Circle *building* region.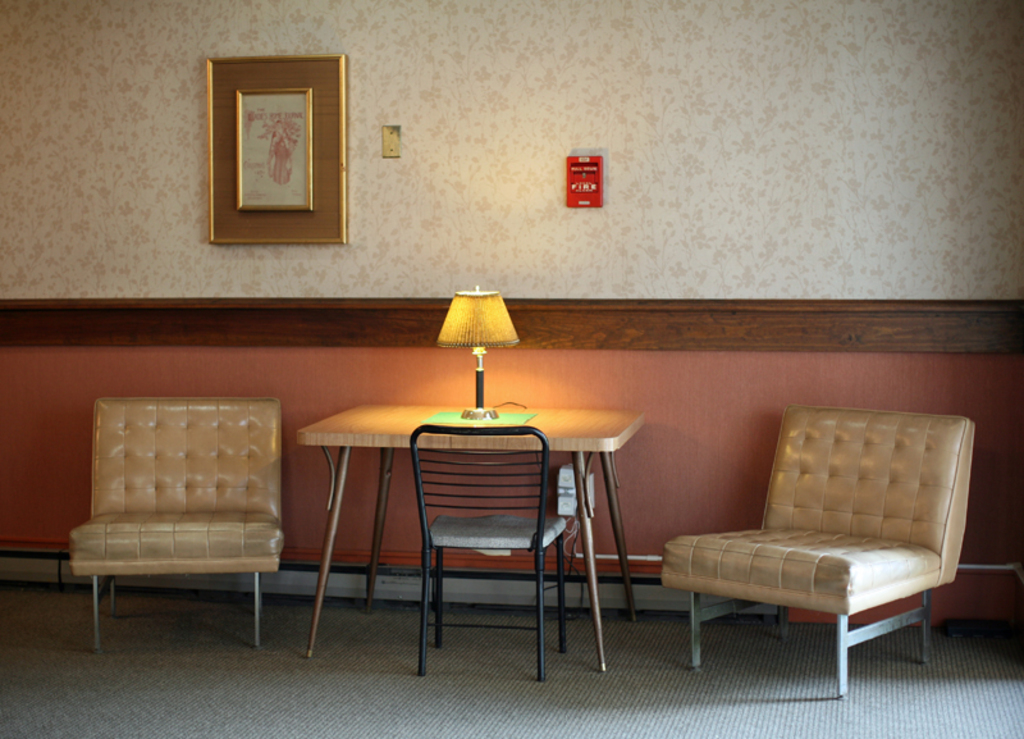
Region: [0,0,1023,738].
